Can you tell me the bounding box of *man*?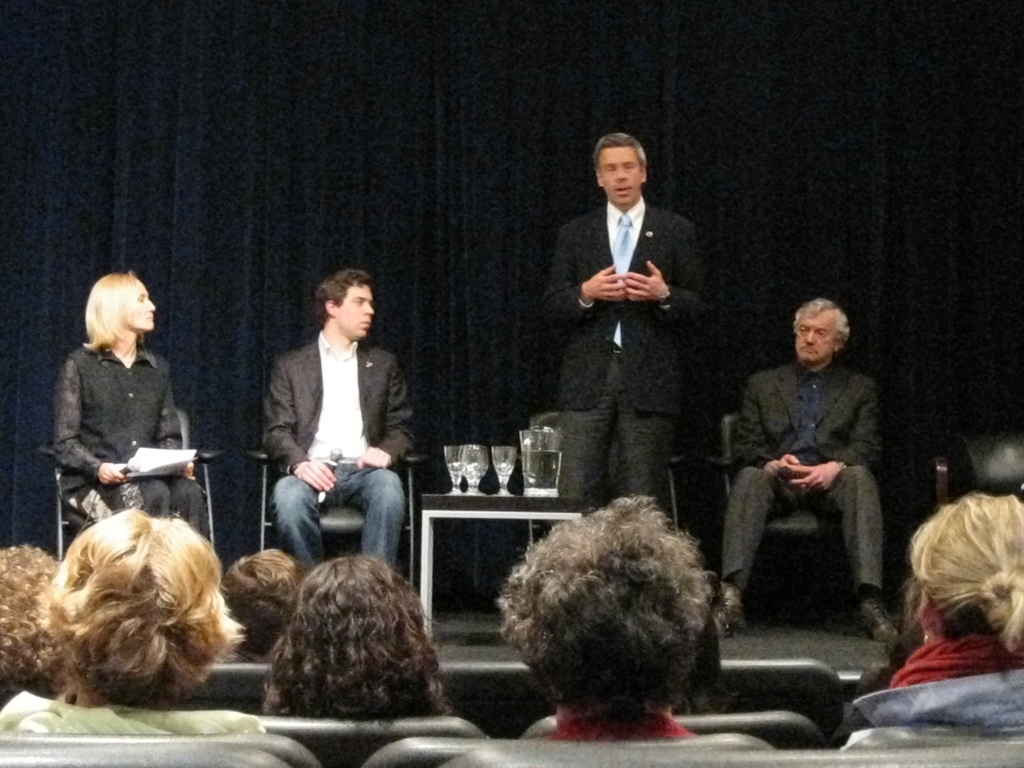
box=[550, 127, 711, 547].
